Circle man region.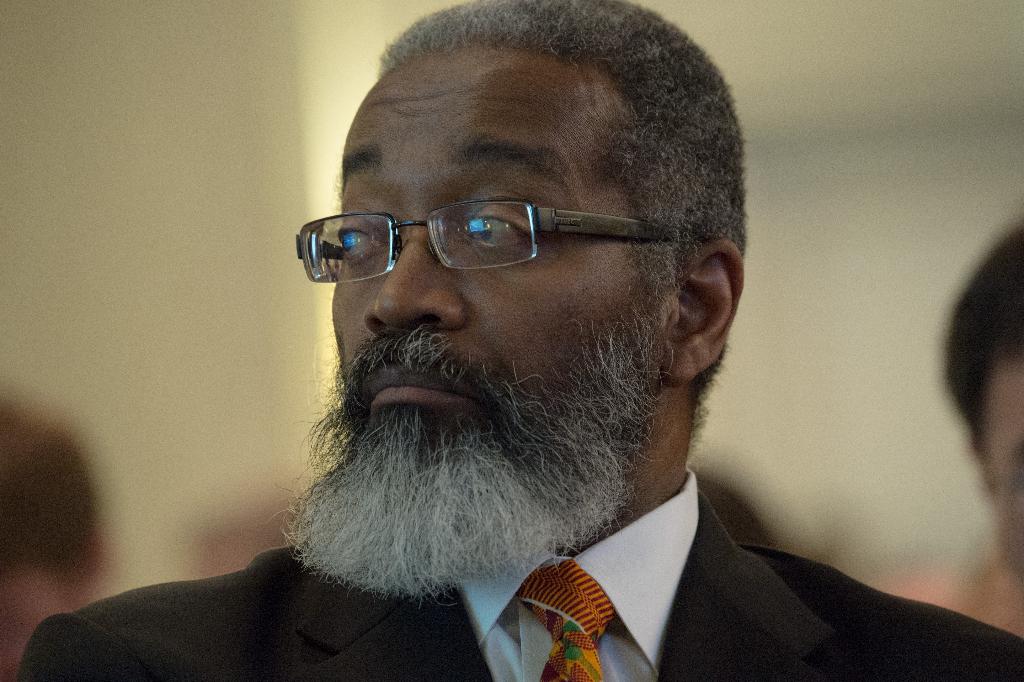
Region: crop(222, 26, 954, 661).
